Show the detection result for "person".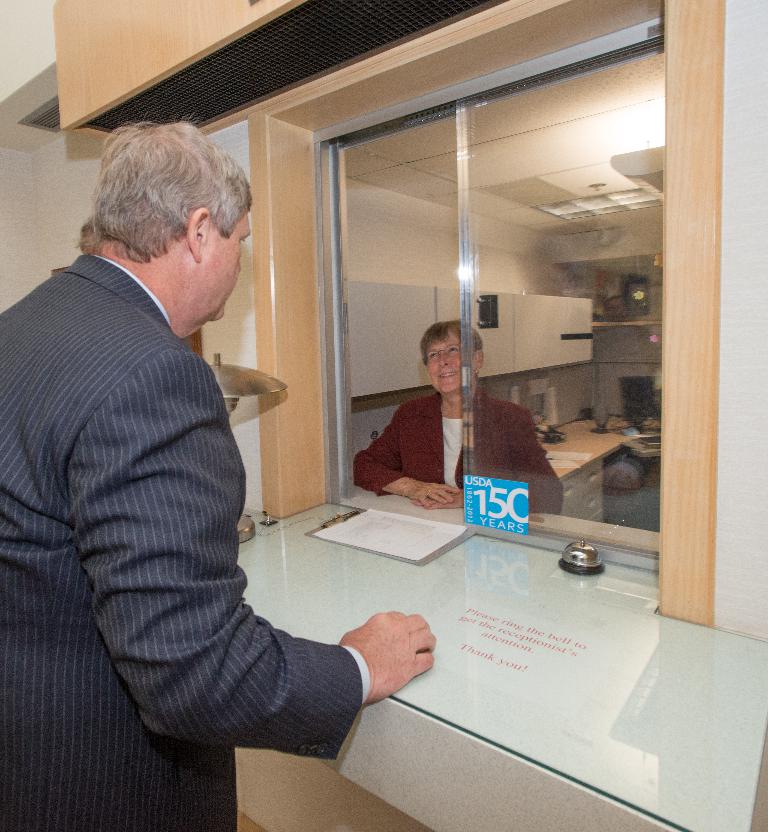
x1=354, y1=314, x2=569, y2=505.
